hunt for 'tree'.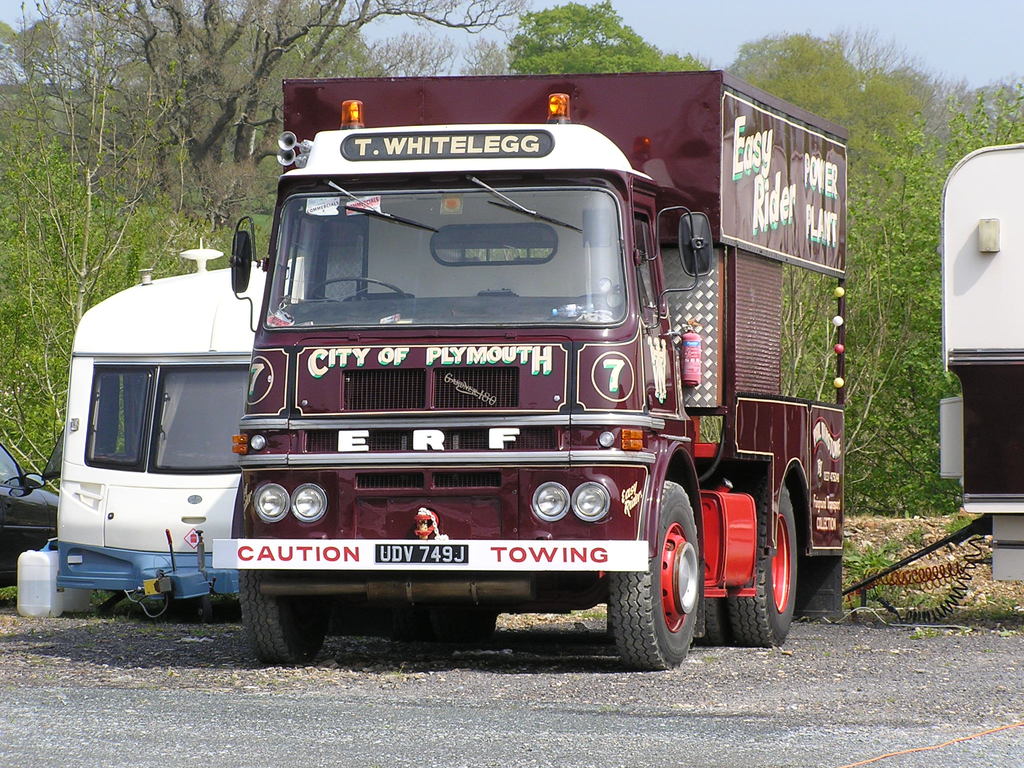
Hunted down at <region>733, 19, 860, 141</region>.
